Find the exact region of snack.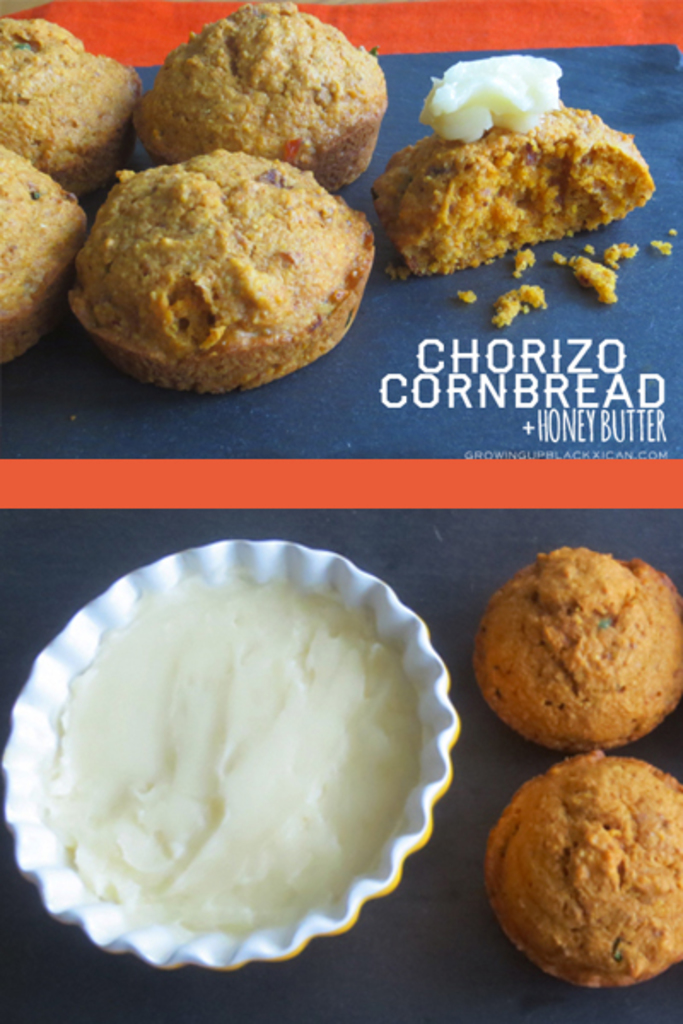
Exact region: rect(0, 15, 140, 184).
